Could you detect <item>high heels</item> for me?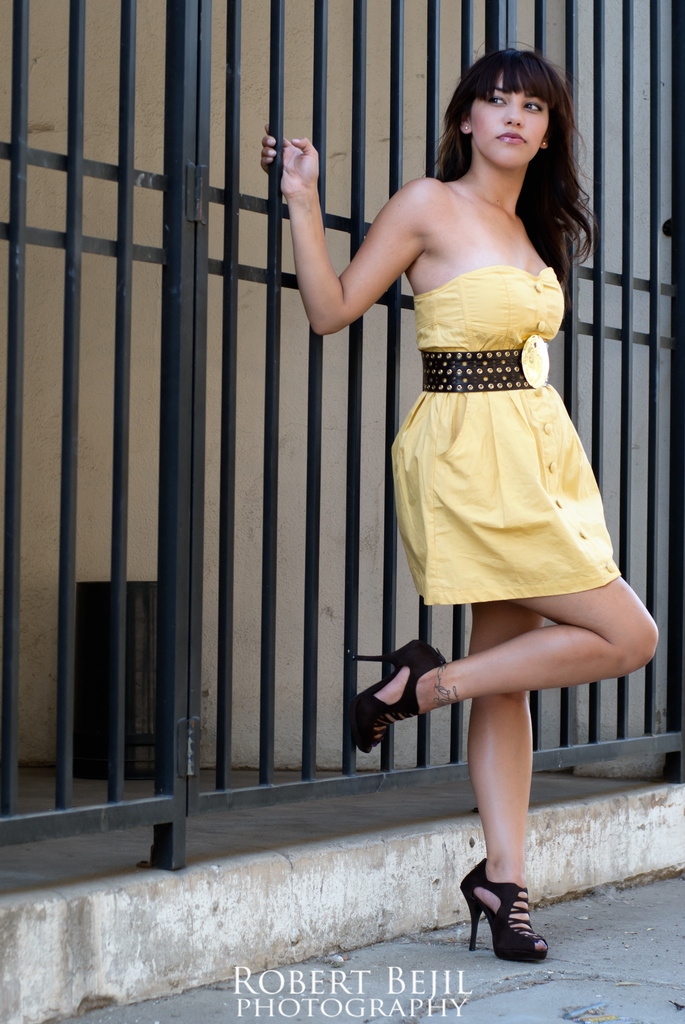
Detection result: region(342, 637, 447, 758).
